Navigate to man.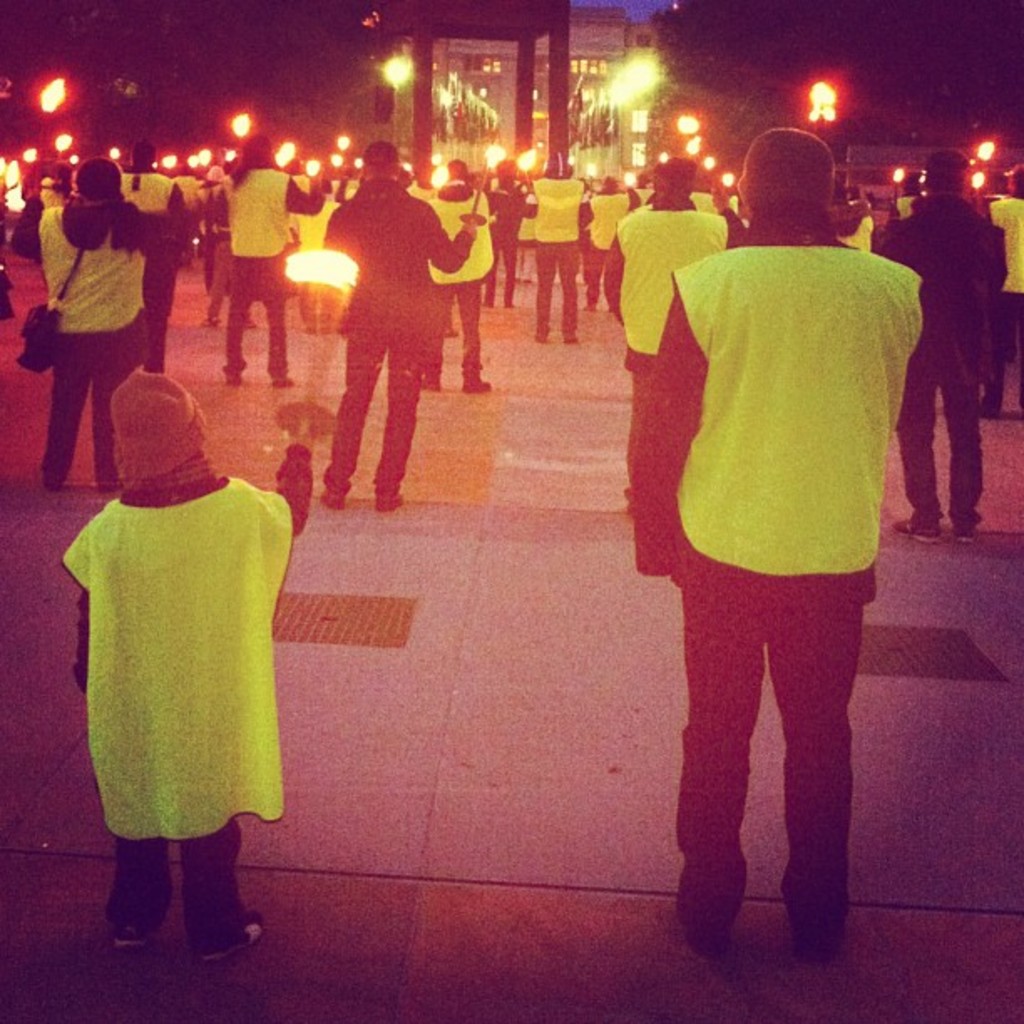
Navigation target: 875,147,1007,547.
